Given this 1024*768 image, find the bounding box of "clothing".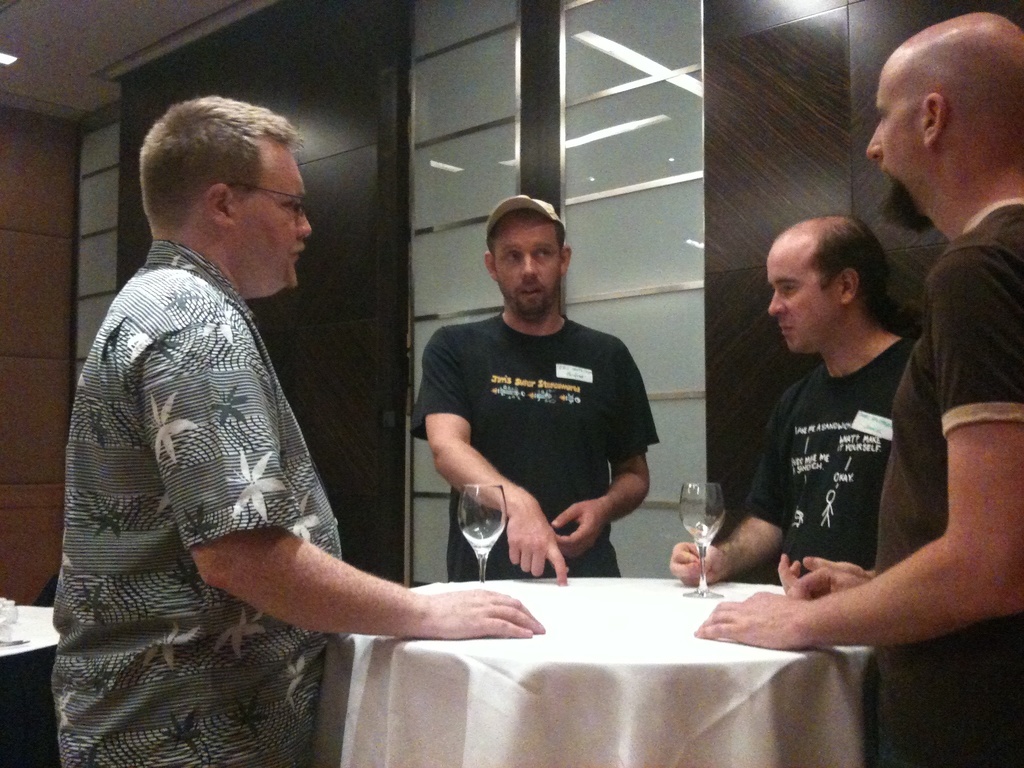
[865, 193, 1023, 767].
